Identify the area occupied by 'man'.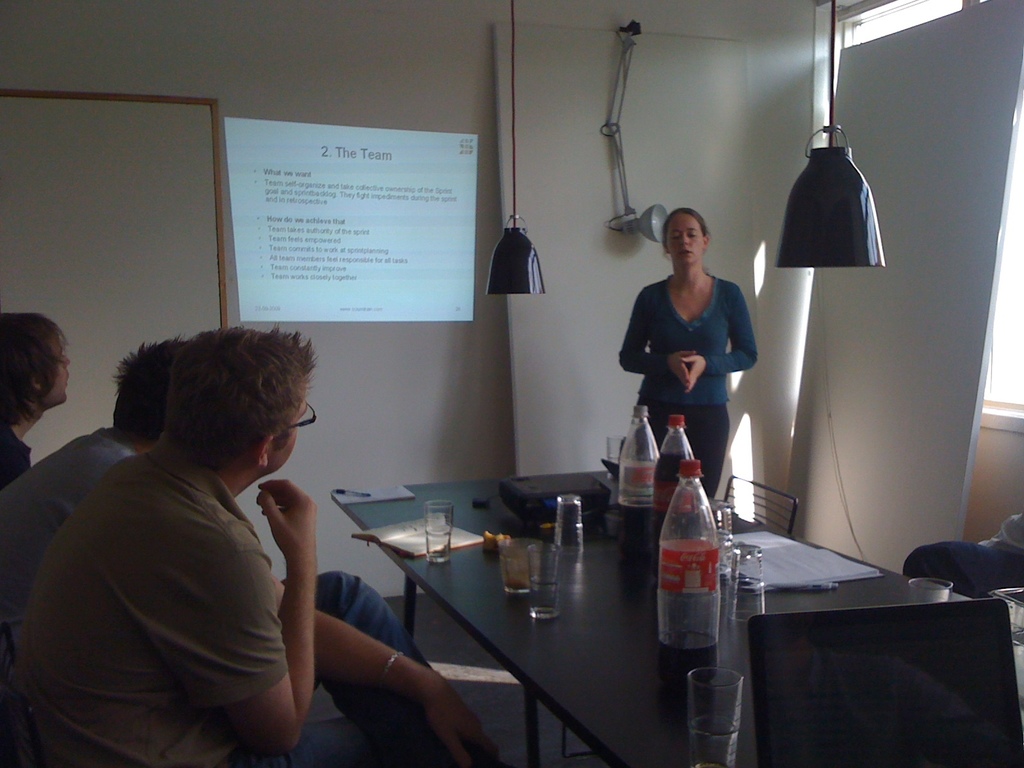
Area: {"x1": 1, "y1": 323, "x2": 507, "y2": 767}.
